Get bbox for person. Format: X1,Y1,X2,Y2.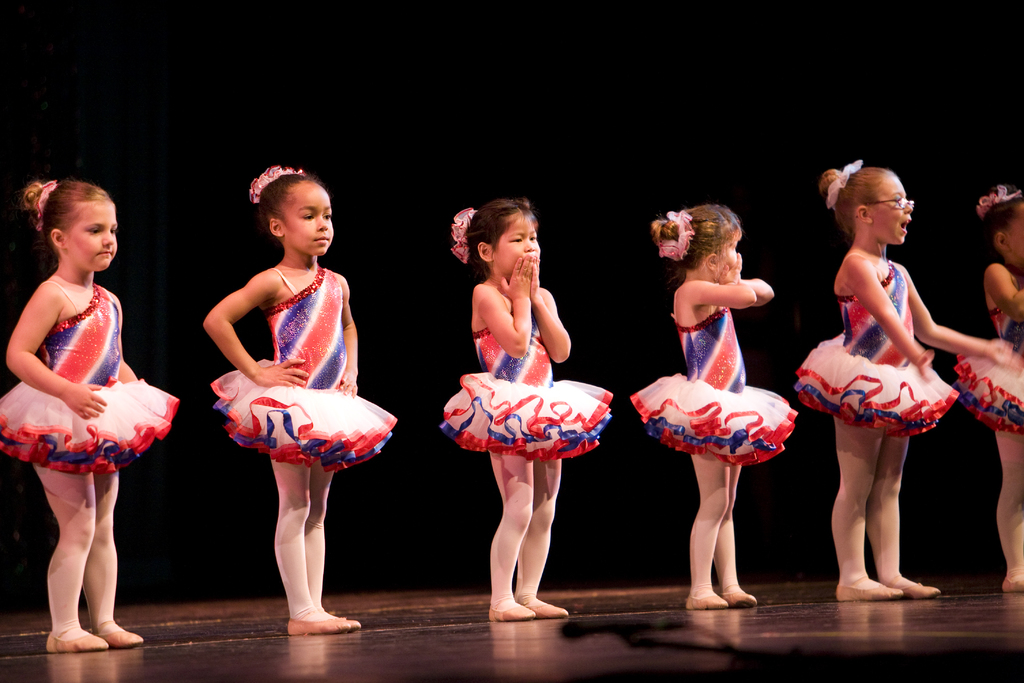
0,176,188,657.
